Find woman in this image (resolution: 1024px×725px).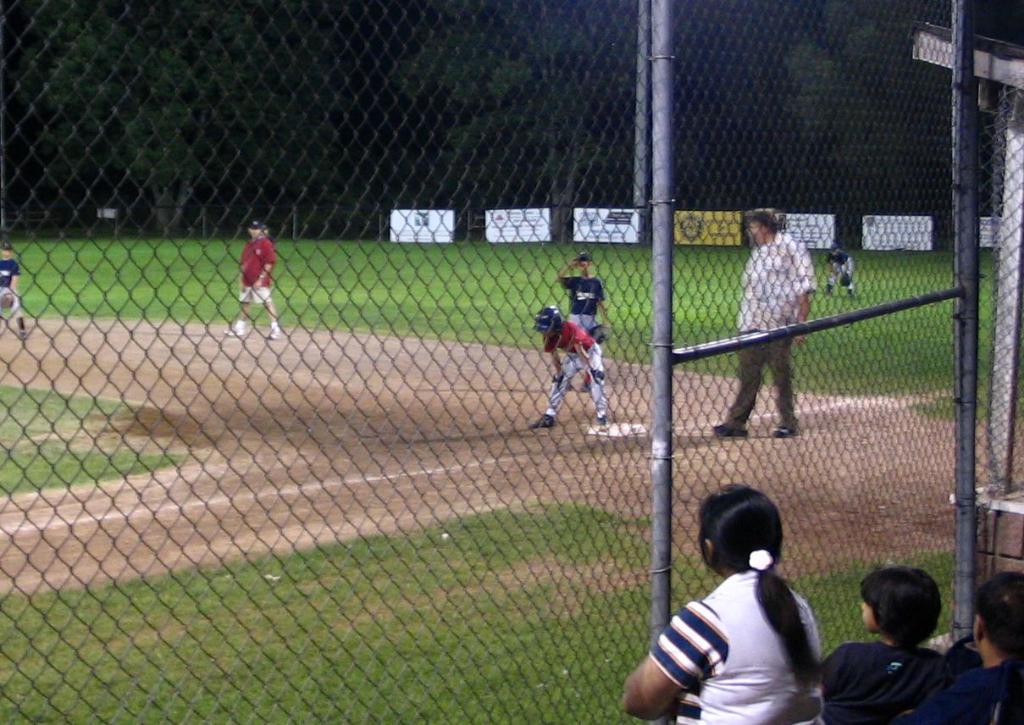
x1=223 y1=215 x2=280 y2=341.
